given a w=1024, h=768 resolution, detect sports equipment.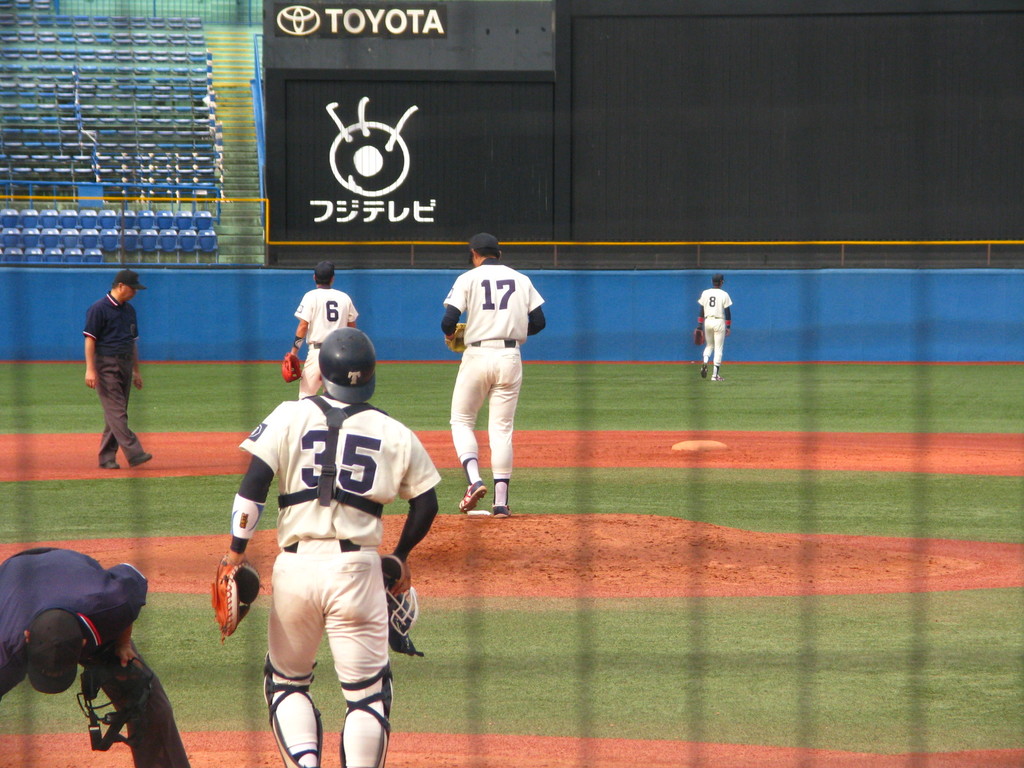
x1=693, y1=328, x2=705, y2=346.
